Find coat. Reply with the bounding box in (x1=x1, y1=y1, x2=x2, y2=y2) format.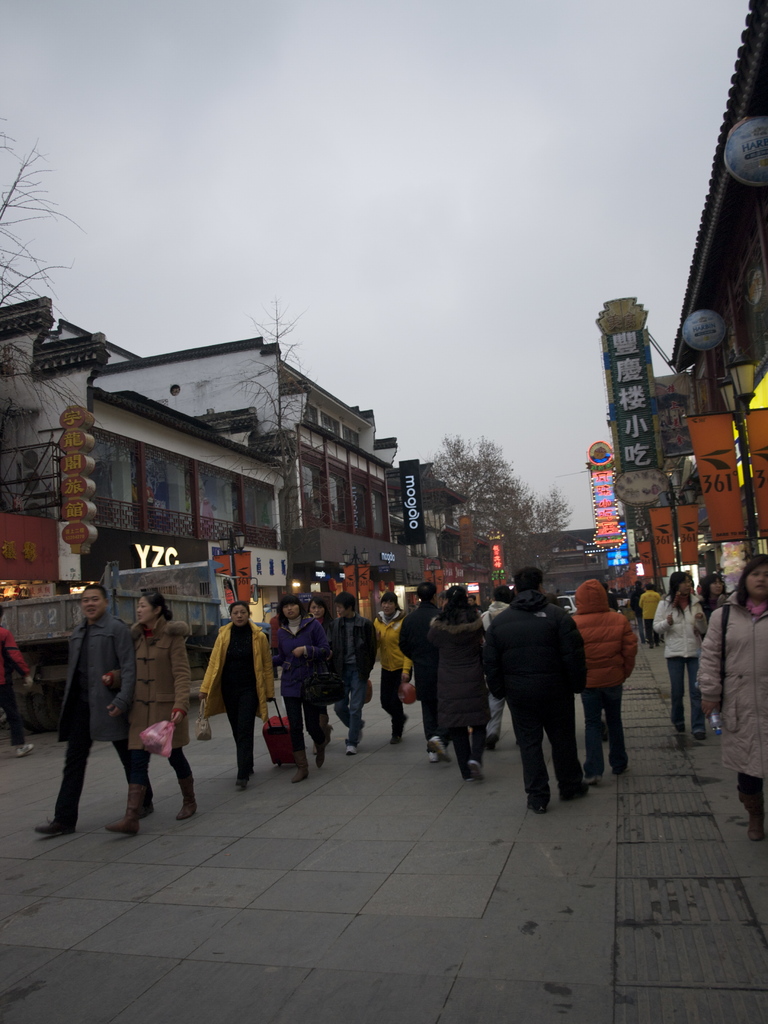
(x1=200, y1=616, x2=275, y2=724).
